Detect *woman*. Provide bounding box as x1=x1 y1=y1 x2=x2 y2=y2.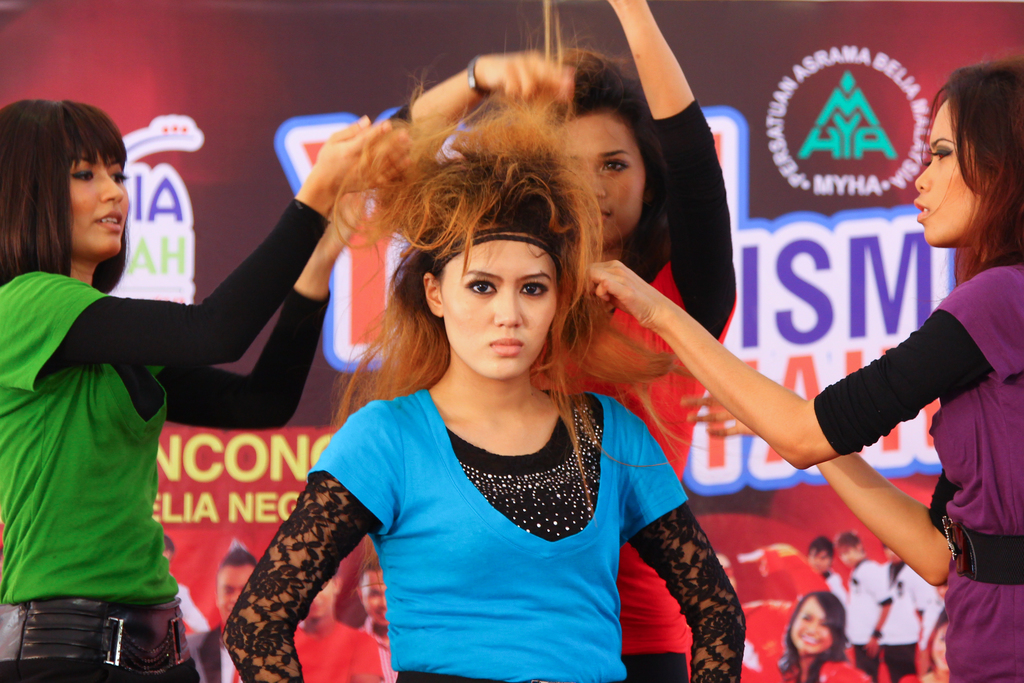
x1=217 y1=113 x2=741 y2=682.
